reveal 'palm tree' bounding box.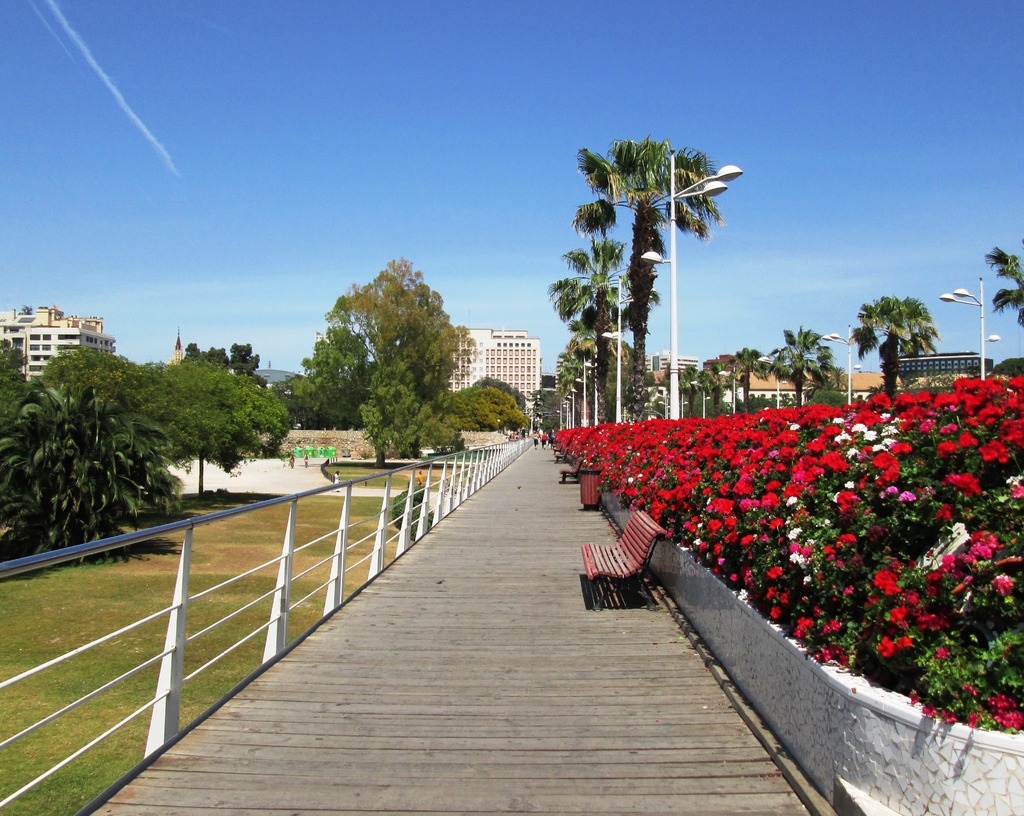
Revealed: x1=550 y1=300 x2=650 y2=403.
